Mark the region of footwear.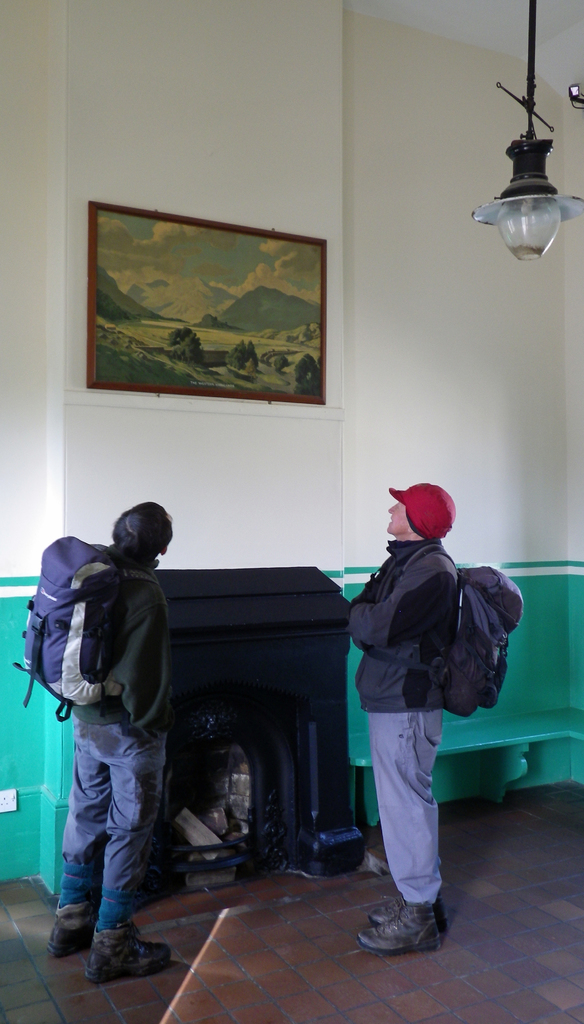
Region: <region>368, 895, 443, 947</region>.
